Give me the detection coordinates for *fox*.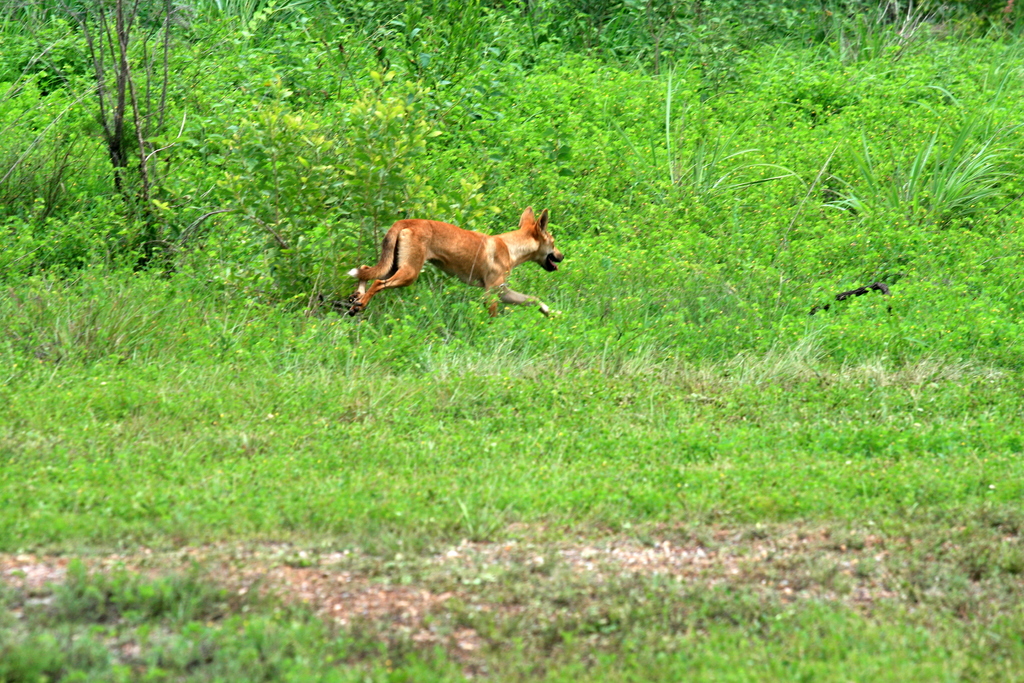
bbox=(344, 204, 566, 319).
